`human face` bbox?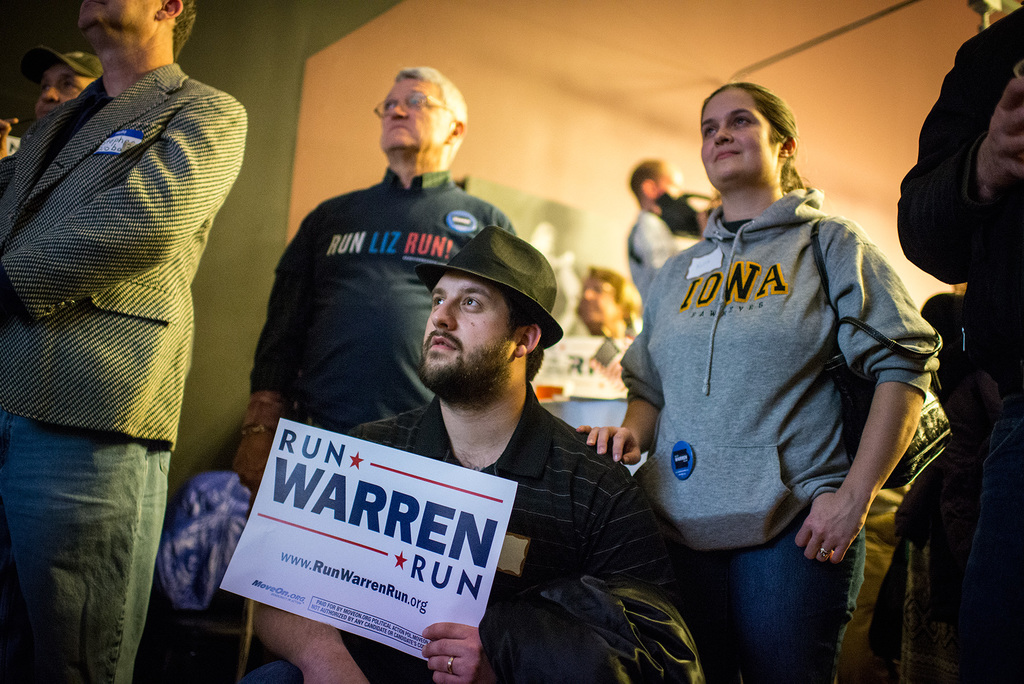
[x1=80, y1=0, x2=163, y2=41]
